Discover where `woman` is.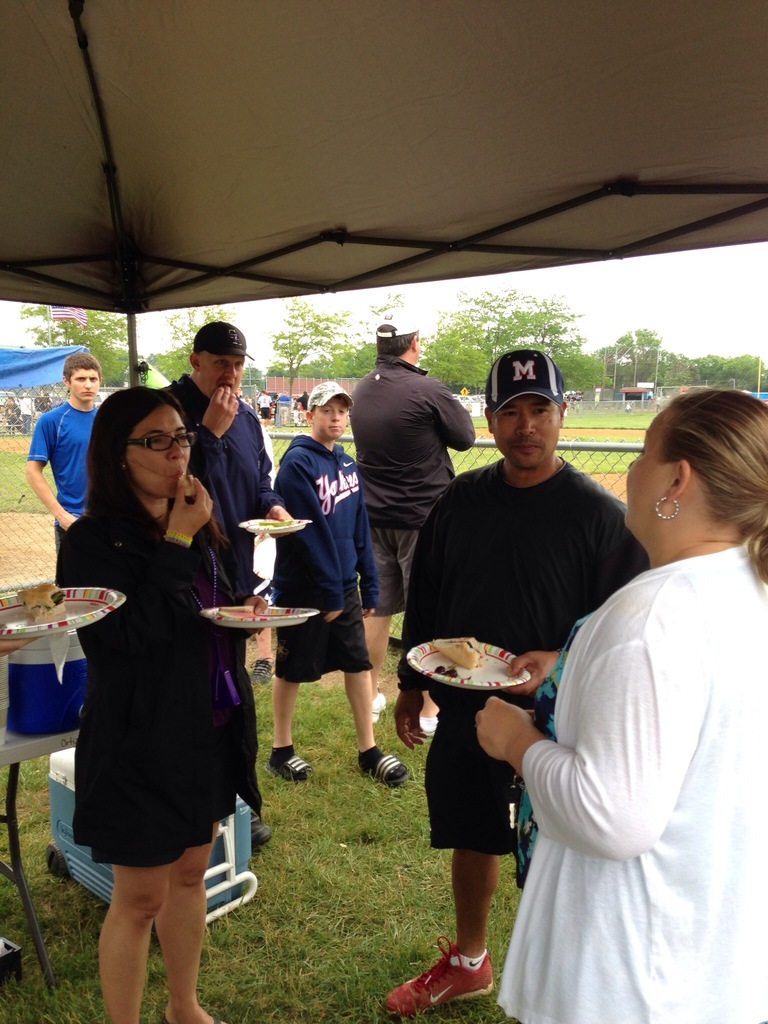
Discovered at detection(470, 393, 767, 1023).
